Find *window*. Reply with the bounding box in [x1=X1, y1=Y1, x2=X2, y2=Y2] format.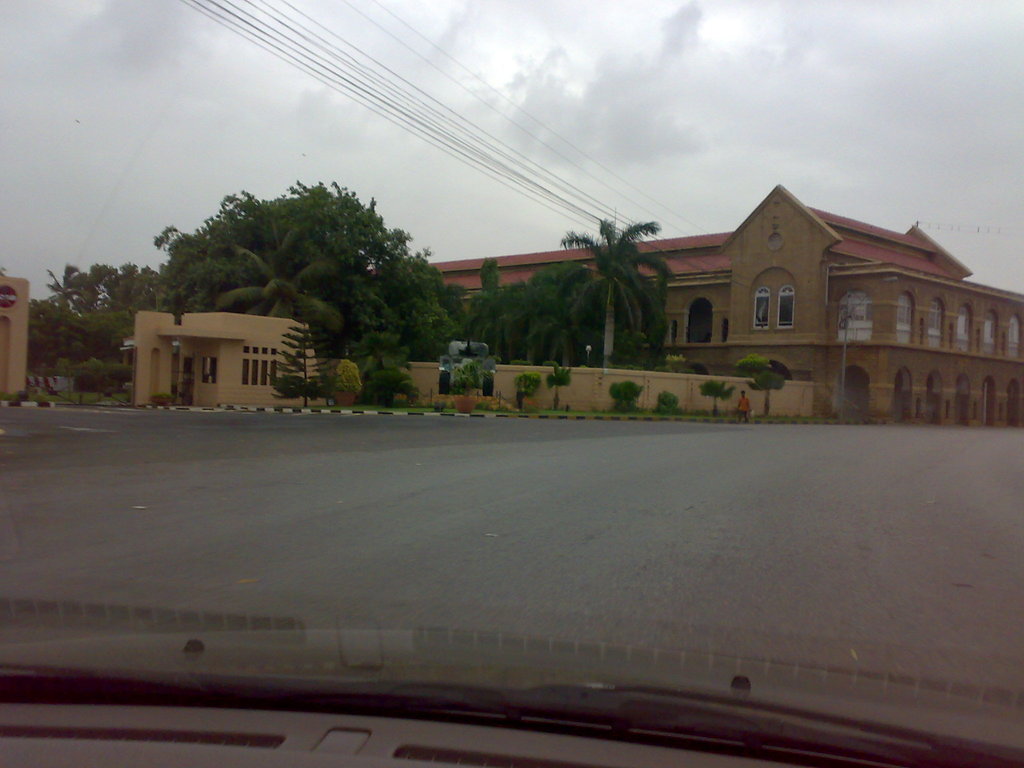
[x1=202, y1=356, x2=212, y2=383].
